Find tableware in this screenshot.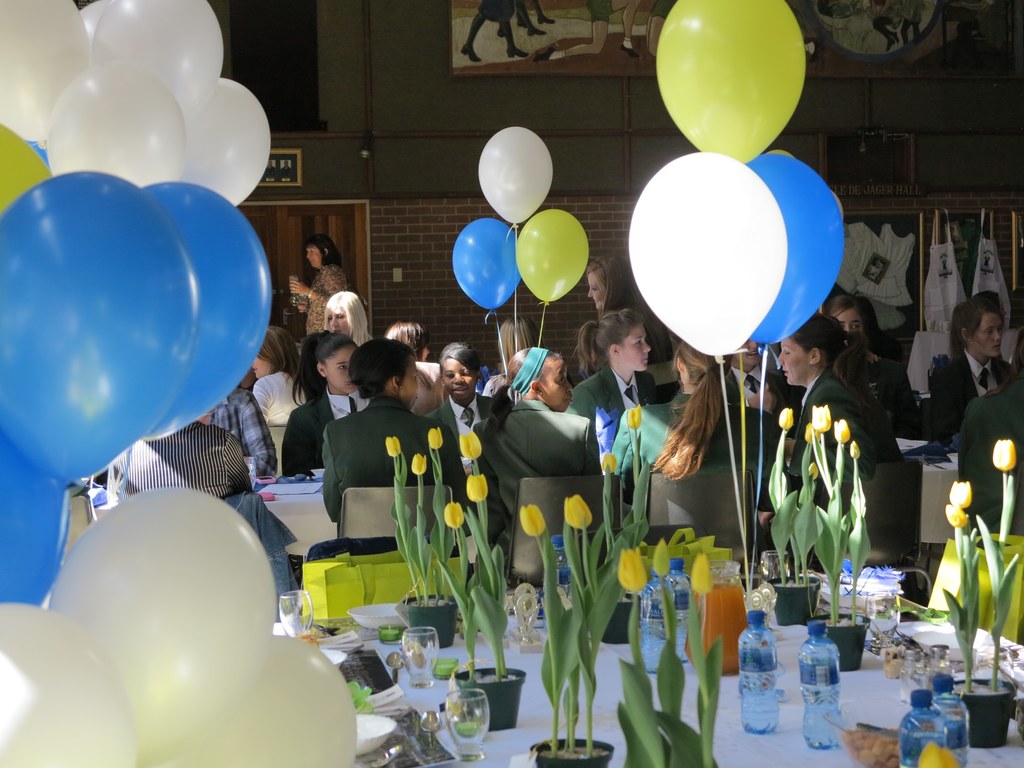
The bounding box for tableware is 282 593 313 641.
